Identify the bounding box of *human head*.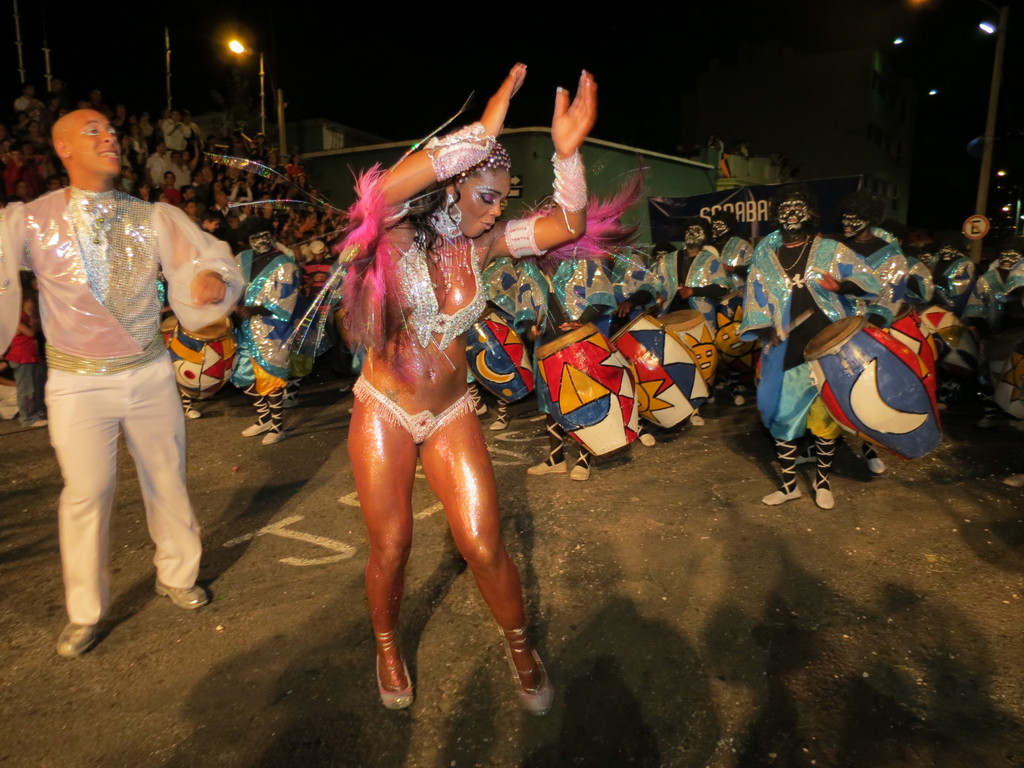
bbox=(712, 214, 735, 247).
